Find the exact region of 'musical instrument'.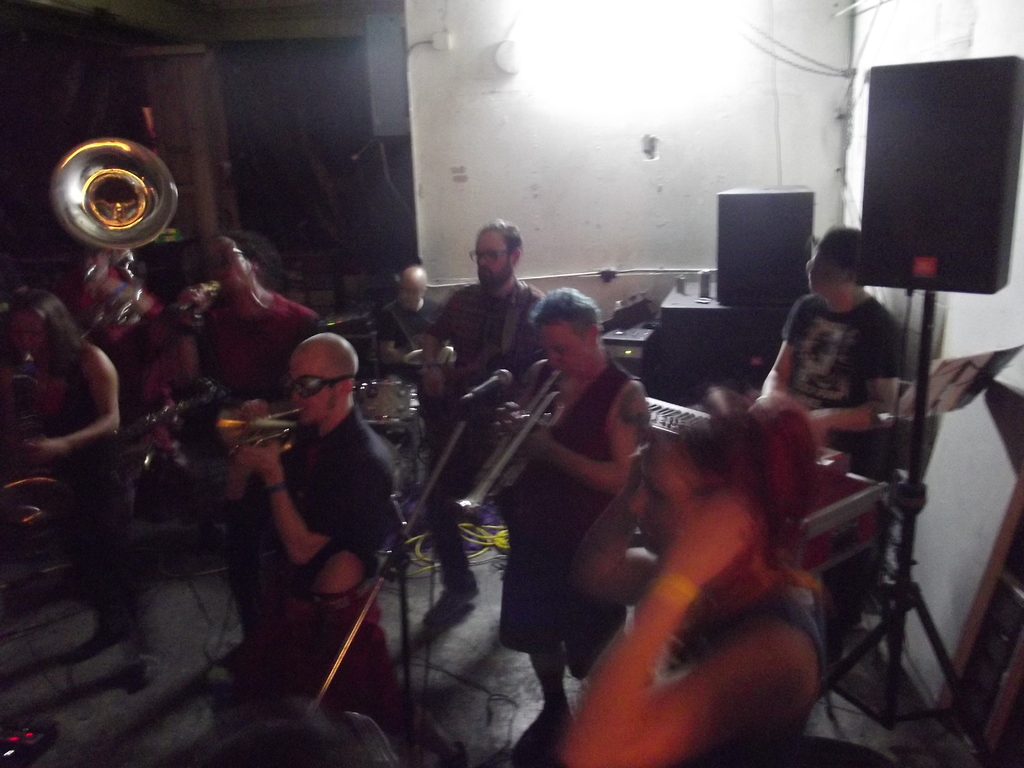
Exact region: Rect(644, 396, 715, 445).
